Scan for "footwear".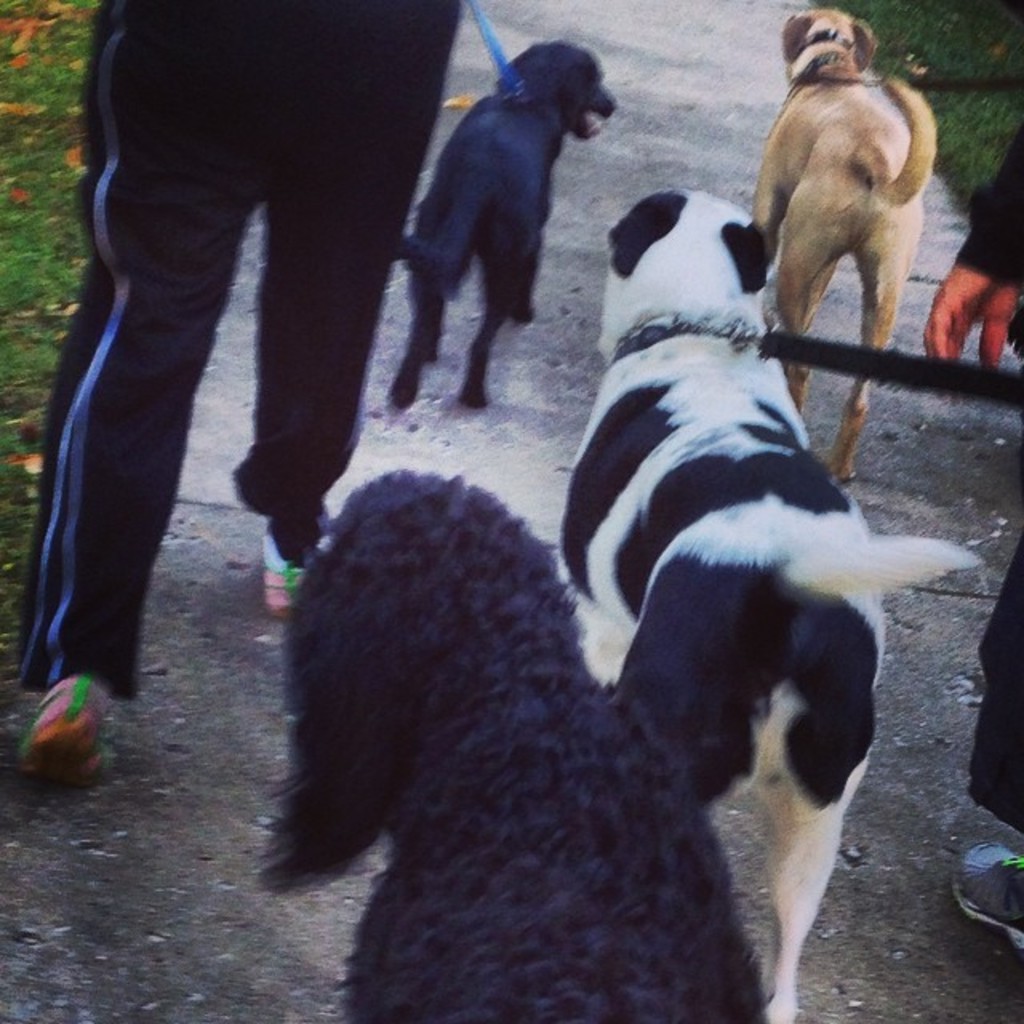
Scan result: [0, 683, 98, 797].
